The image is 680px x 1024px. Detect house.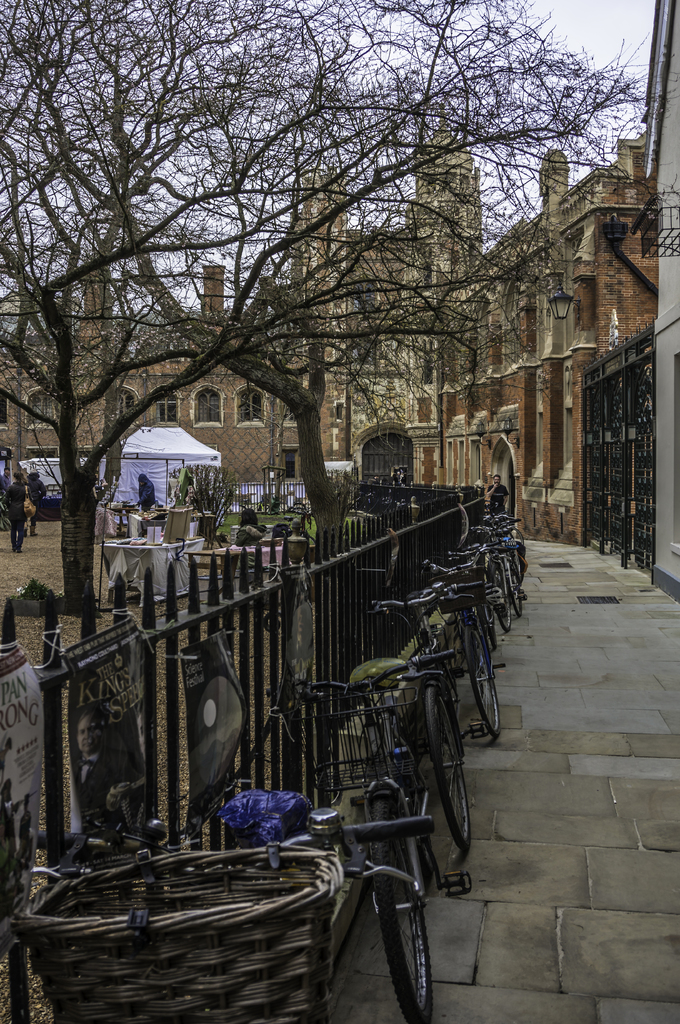
Detection: x1=493 y1=223 x2=563 y2=503.
